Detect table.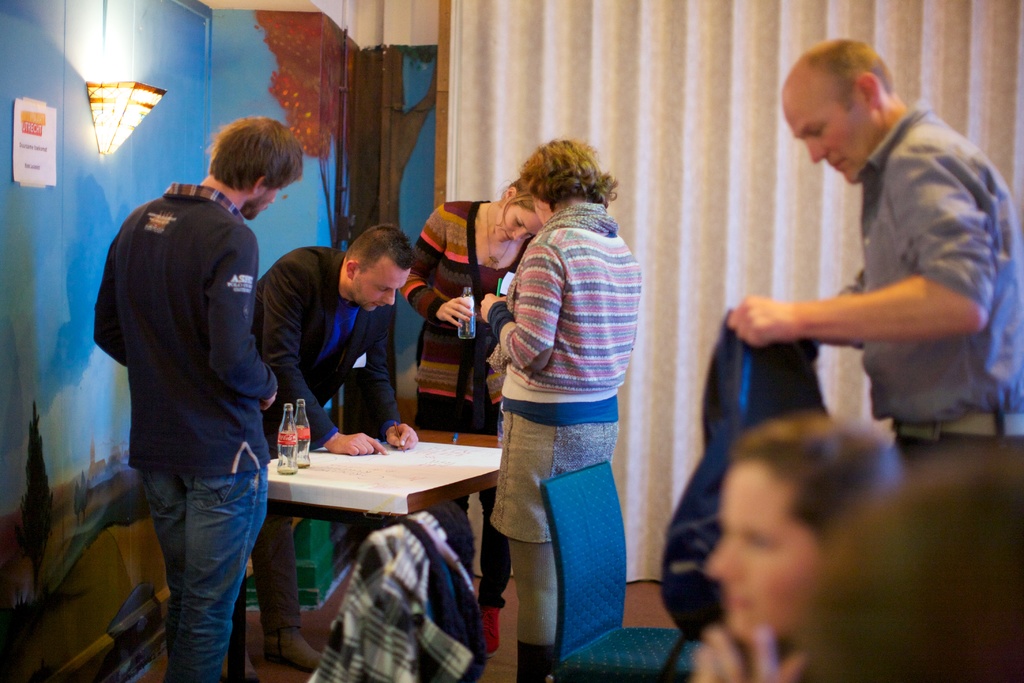
Detected at 248:413:513:632.
